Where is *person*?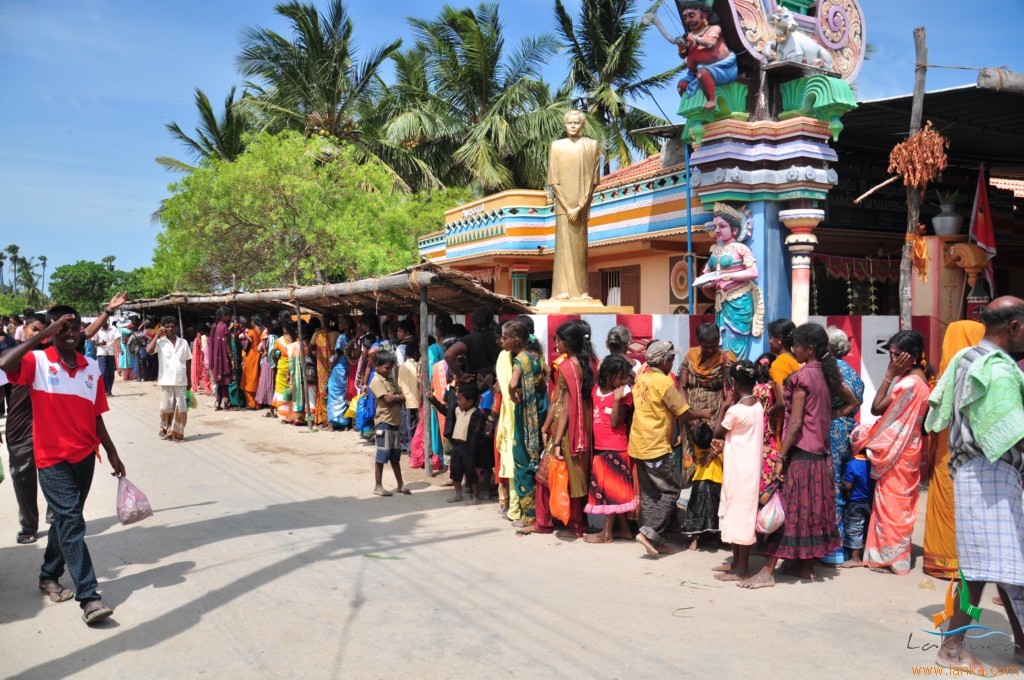
box=[695, 198, 763, 364].
